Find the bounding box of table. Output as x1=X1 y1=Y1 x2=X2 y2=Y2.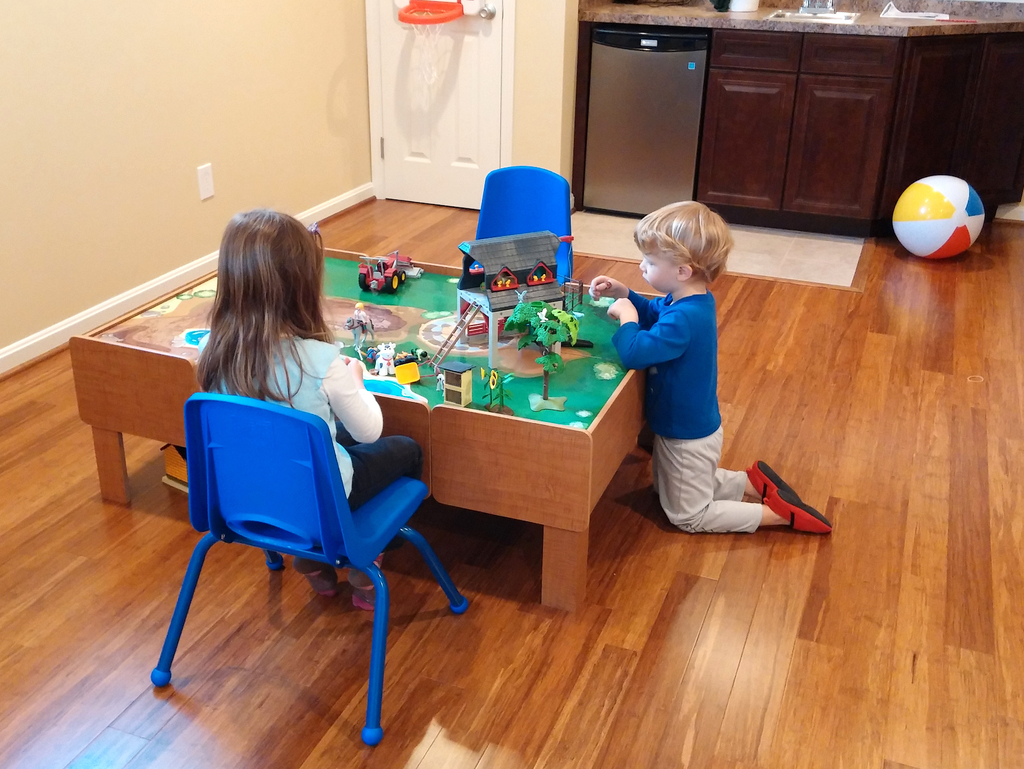
x1=67 y1=248 x2=668 y2=608.
